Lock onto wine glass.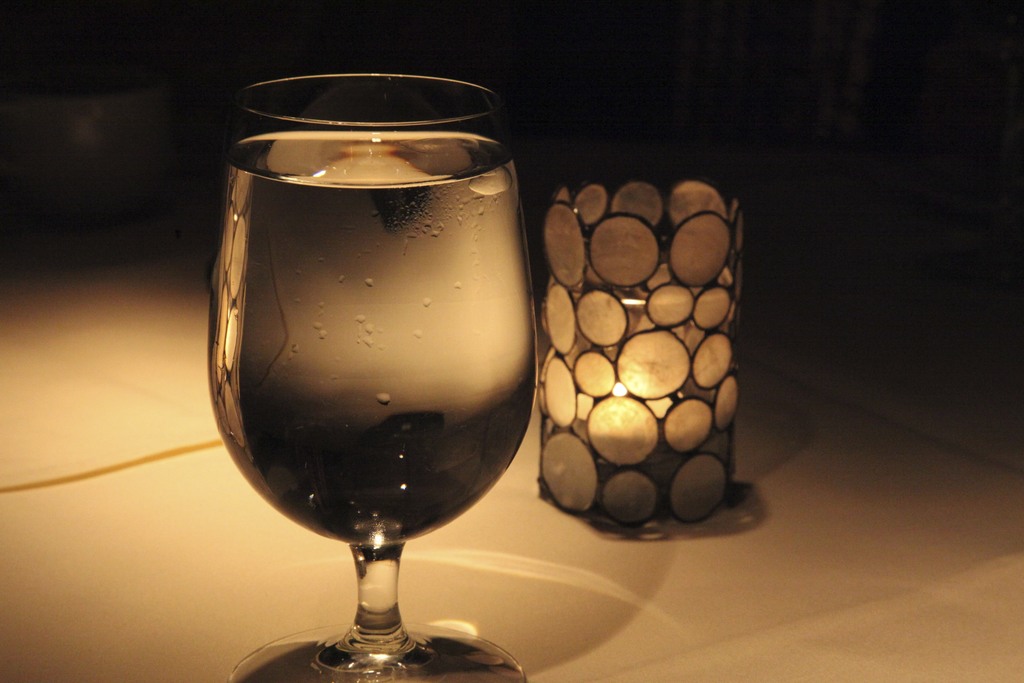
Locked: detection(186, 79, 527, 682).
